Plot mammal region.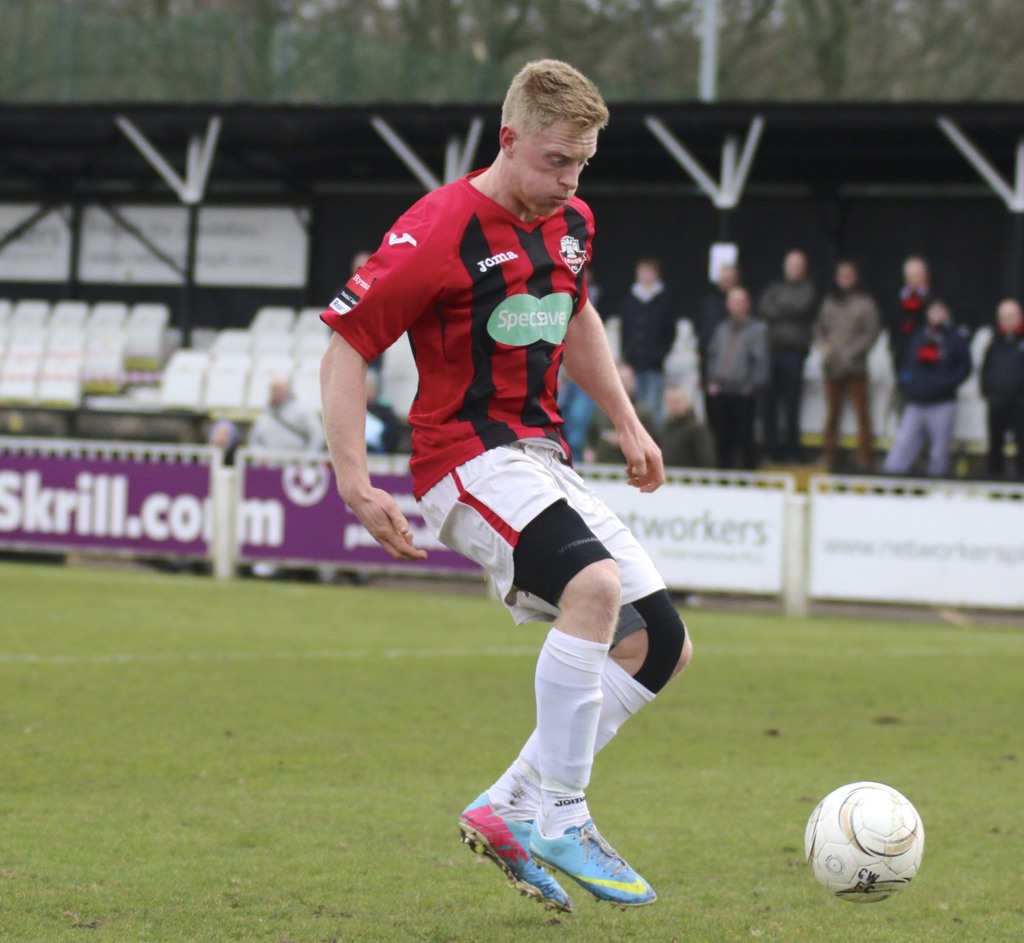
Plotted at [x1=985, y1=303, x2=1023, y2=478].
